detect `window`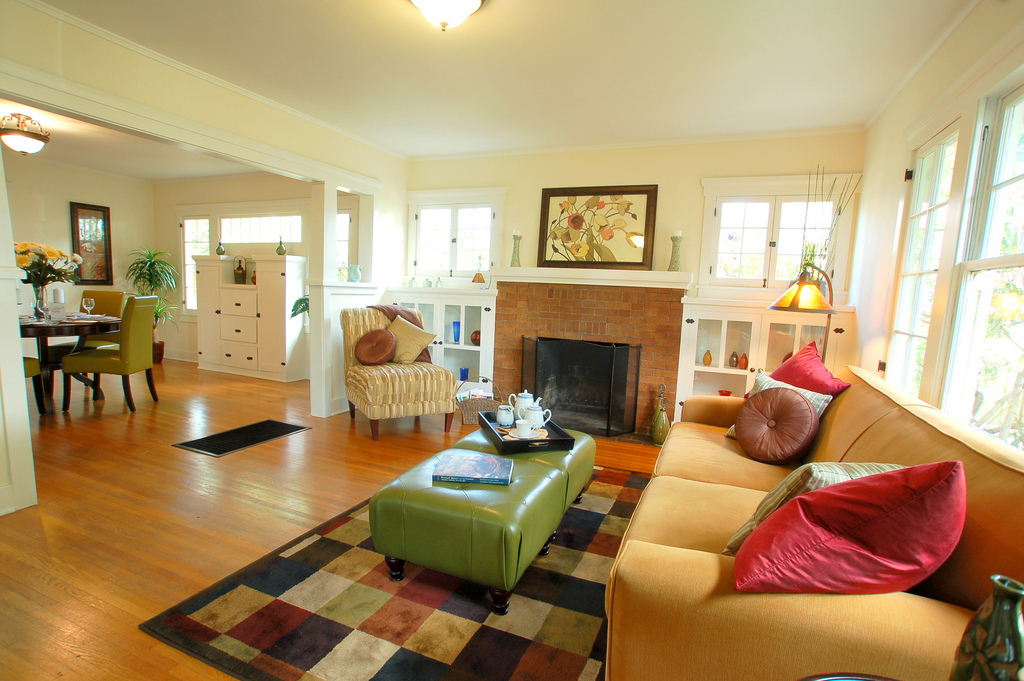
bbox(934, 69, 1023, 449)
